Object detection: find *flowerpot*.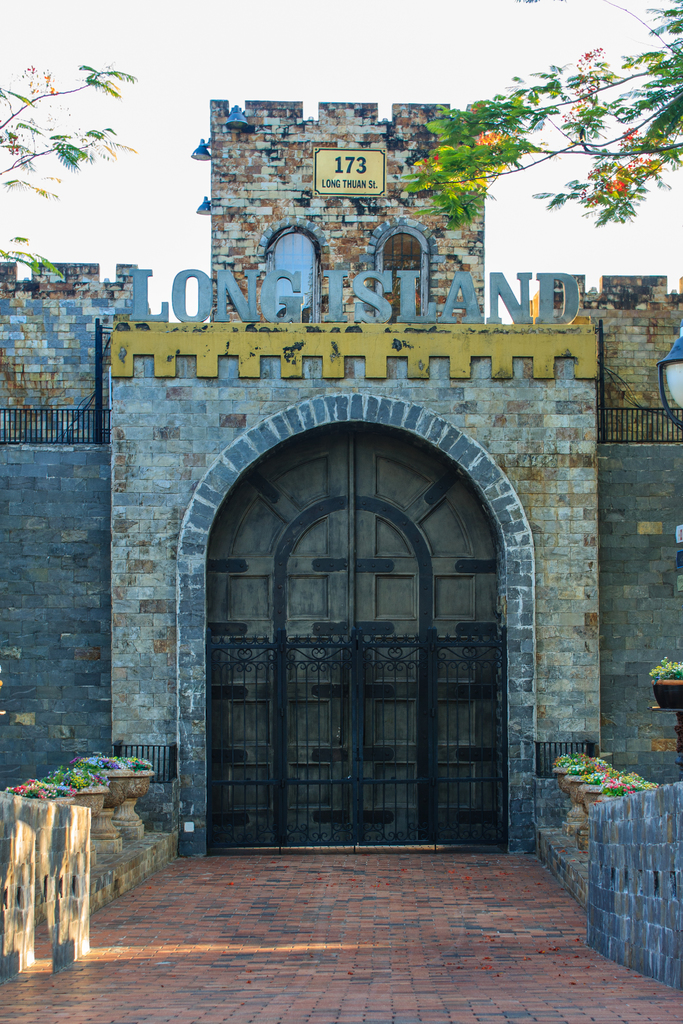
<box>649,679,682,707</box>.
